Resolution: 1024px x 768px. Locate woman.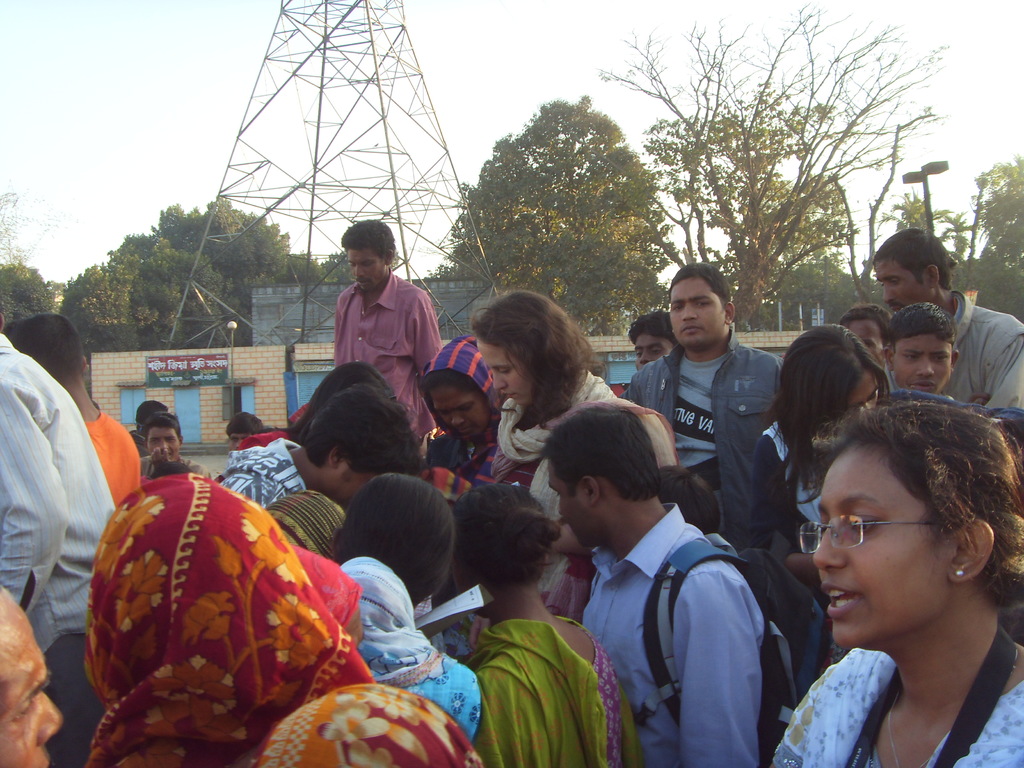
(left=472, top=285, right=684, bottom=621).
